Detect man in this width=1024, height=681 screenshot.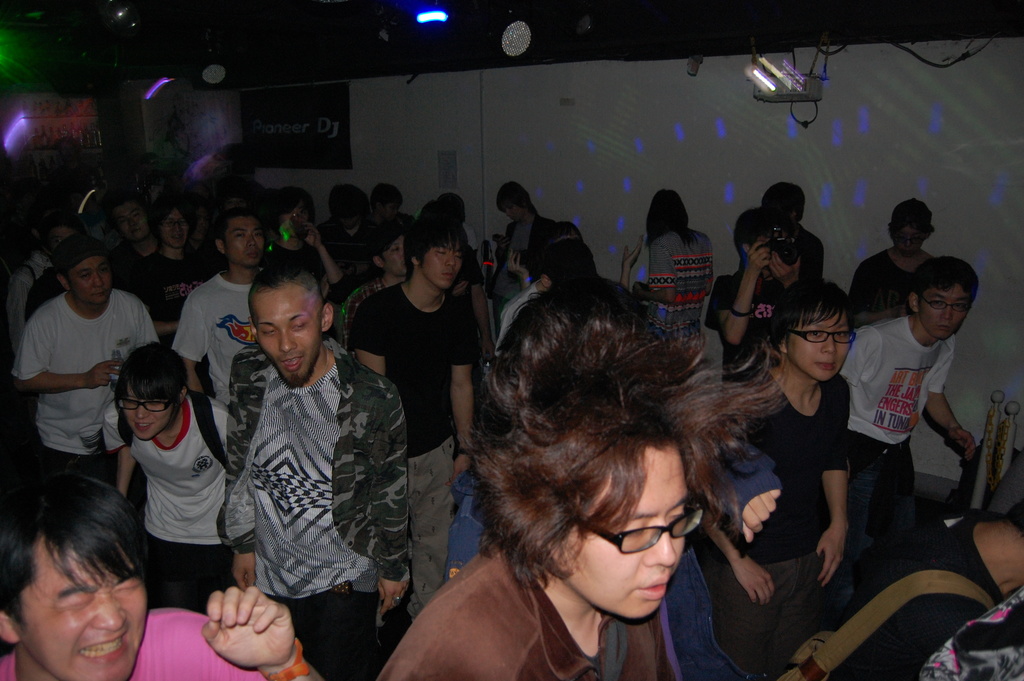
Detection: rect(0, 465, 327, 680).
